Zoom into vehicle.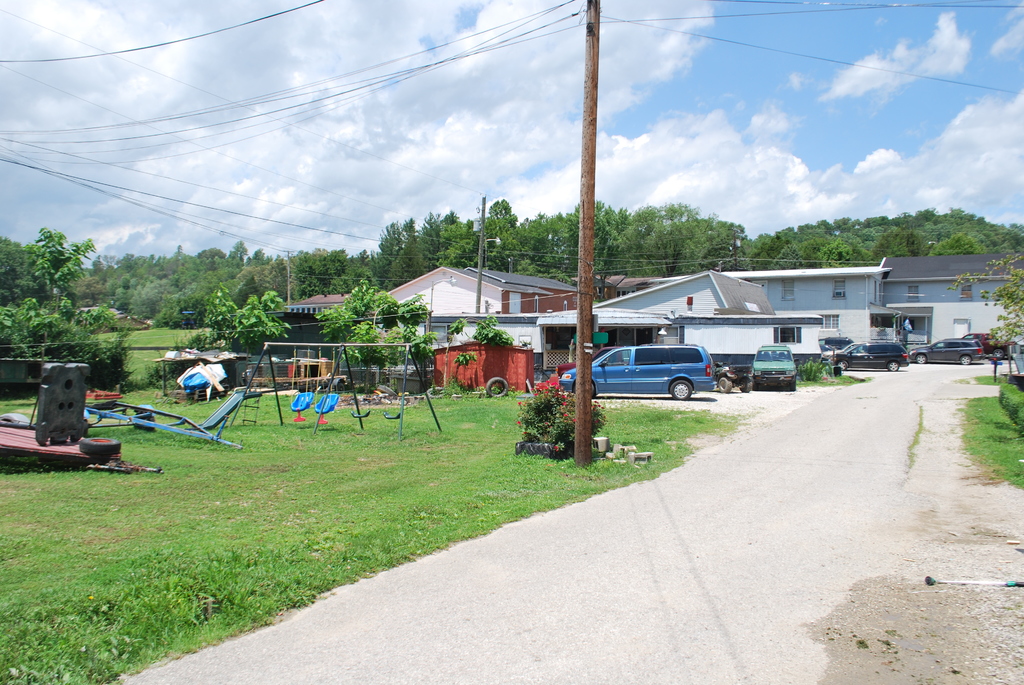
Zoom target: detection(598, 340, 726, 400).
